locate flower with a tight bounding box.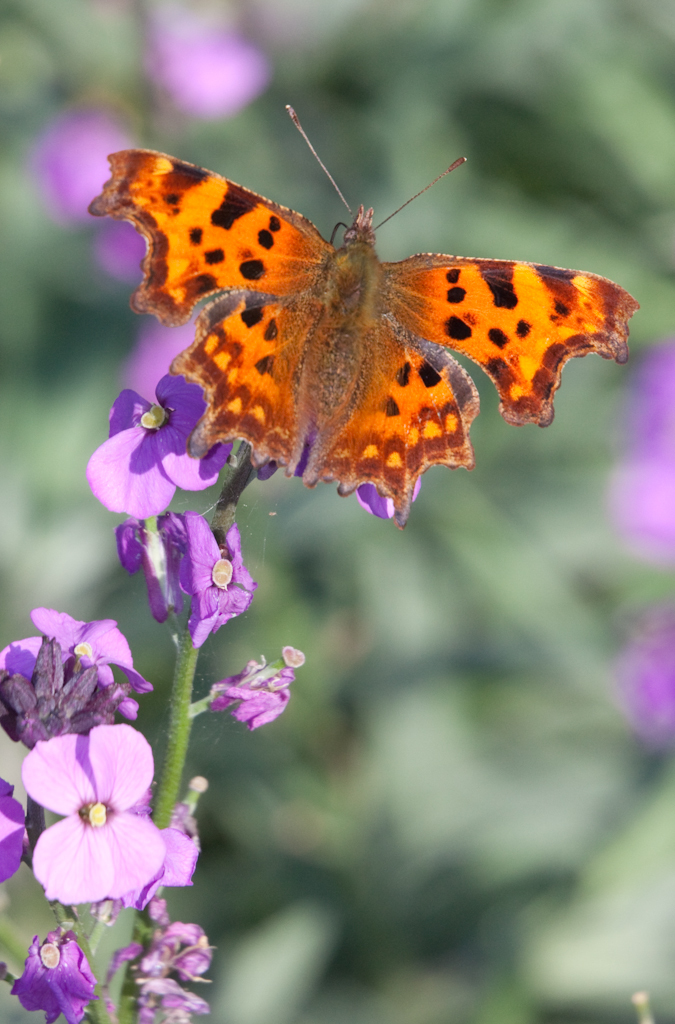
BBox(18, 930, 101, 1023).
